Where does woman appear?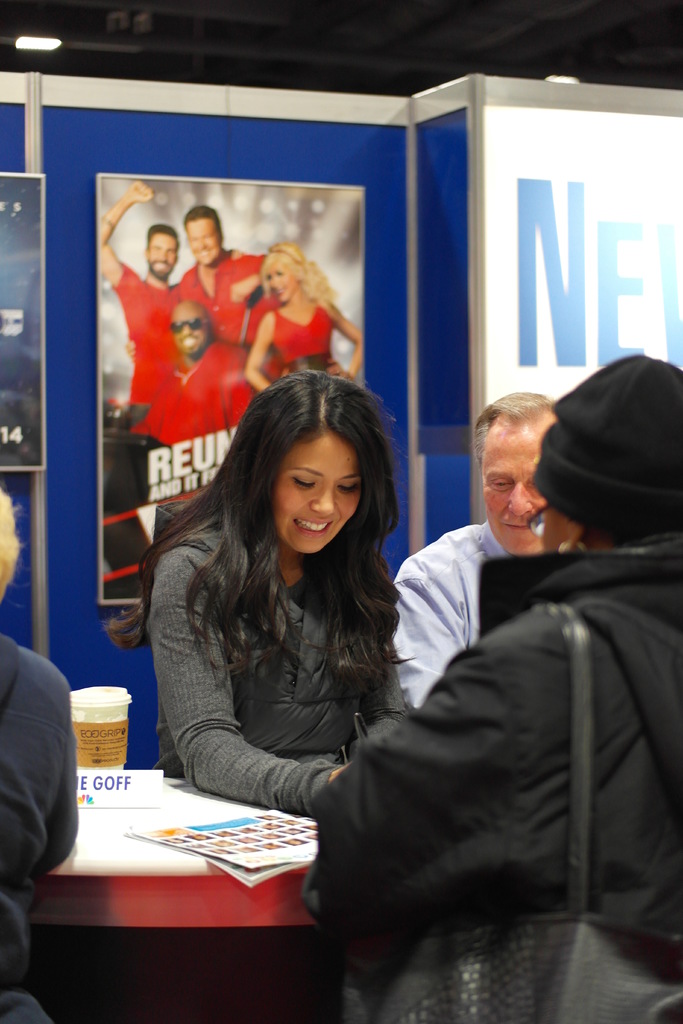
Appears at detection(320, 353, 682, 1023).
